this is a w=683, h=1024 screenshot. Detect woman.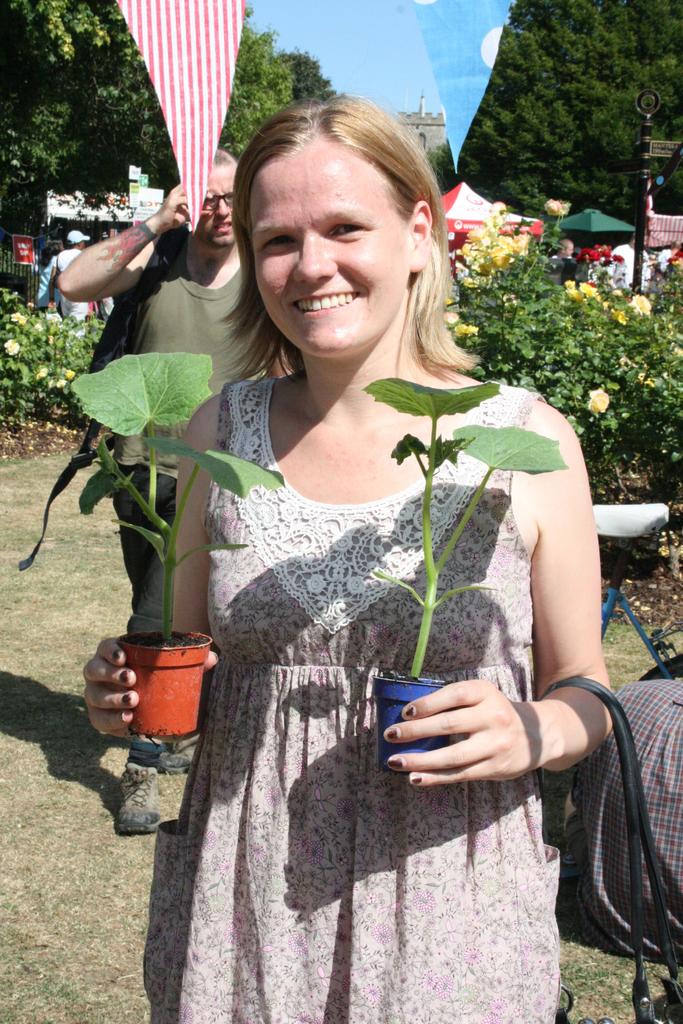
BBox(140, 102, 569, 1023).
